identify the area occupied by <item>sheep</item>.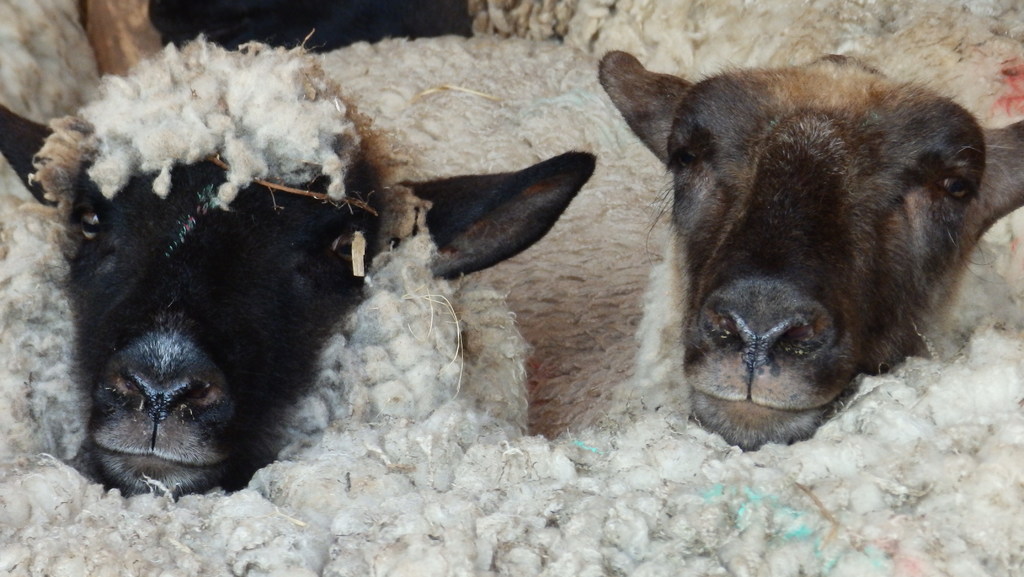
Area: box=[307, 33, 675, 439].
